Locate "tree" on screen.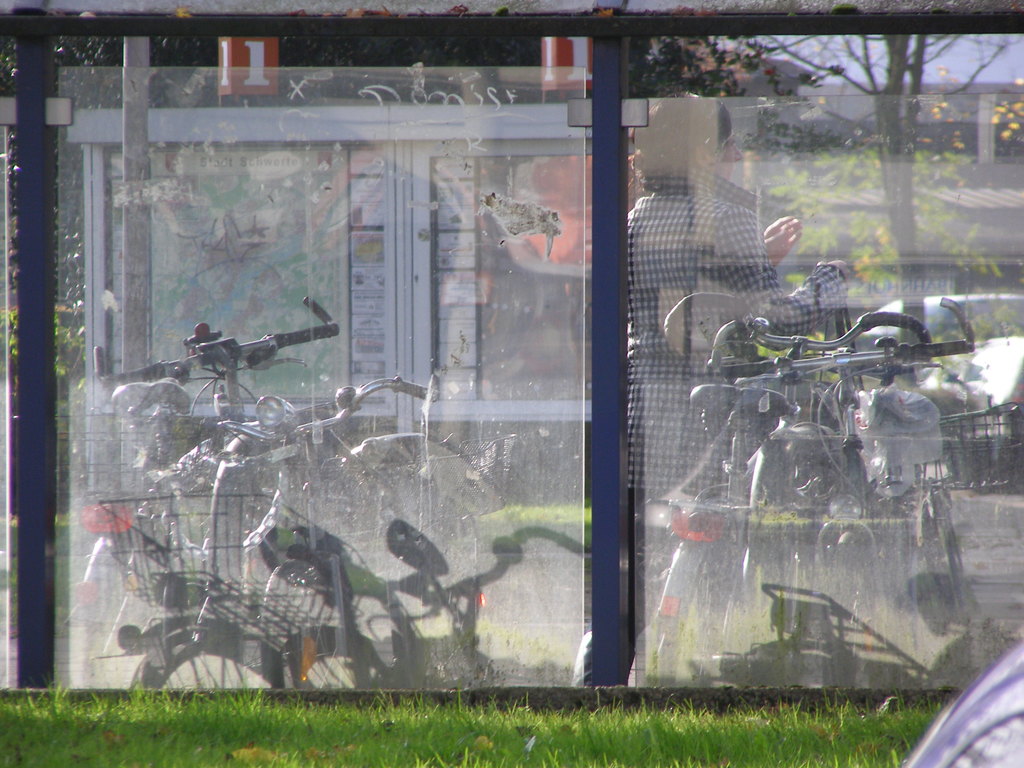
On screen at <box>597,19,1011,475</box>.
